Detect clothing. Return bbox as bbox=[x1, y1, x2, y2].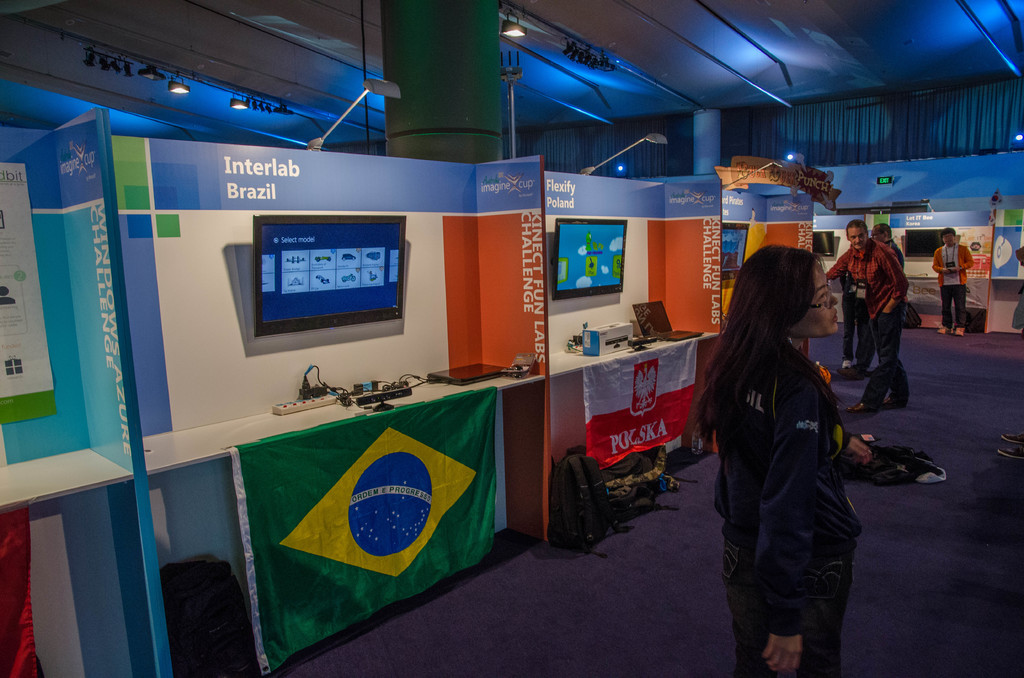
bbox=[931, 241, 970, 319].
